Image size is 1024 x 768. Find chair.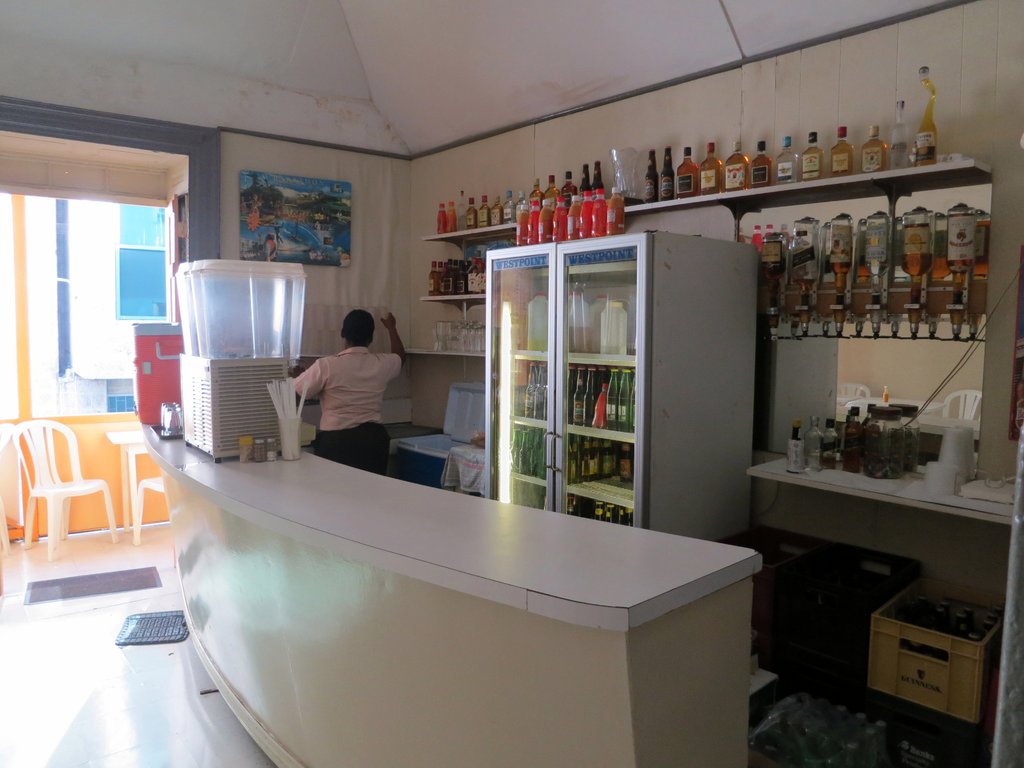
0,424,14,556.
